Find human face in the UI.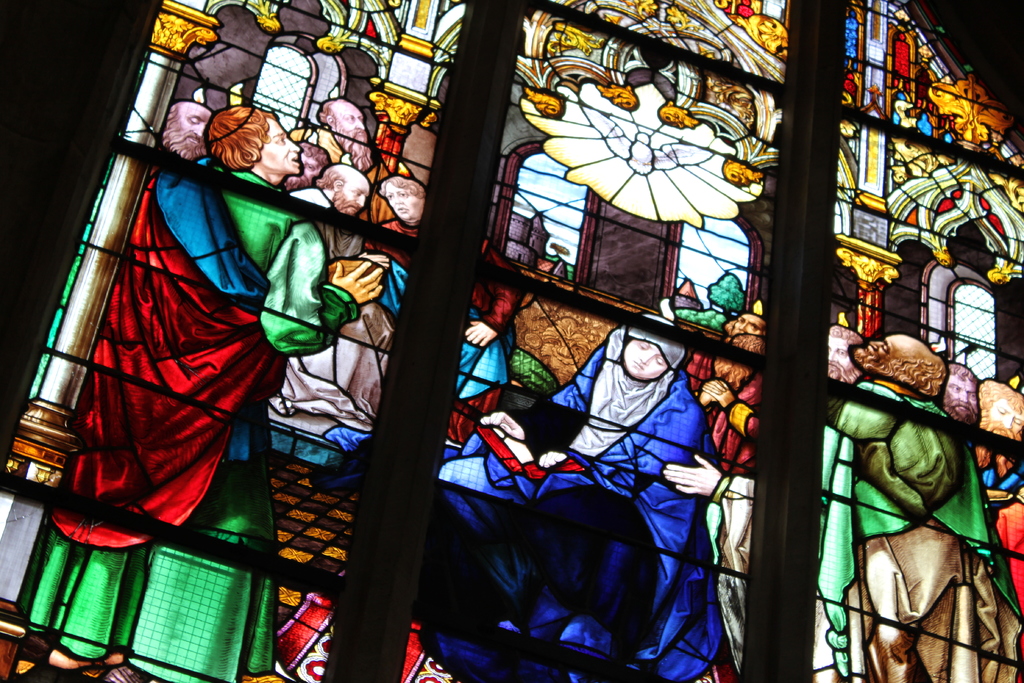
UI element at 260/119/301/175.
